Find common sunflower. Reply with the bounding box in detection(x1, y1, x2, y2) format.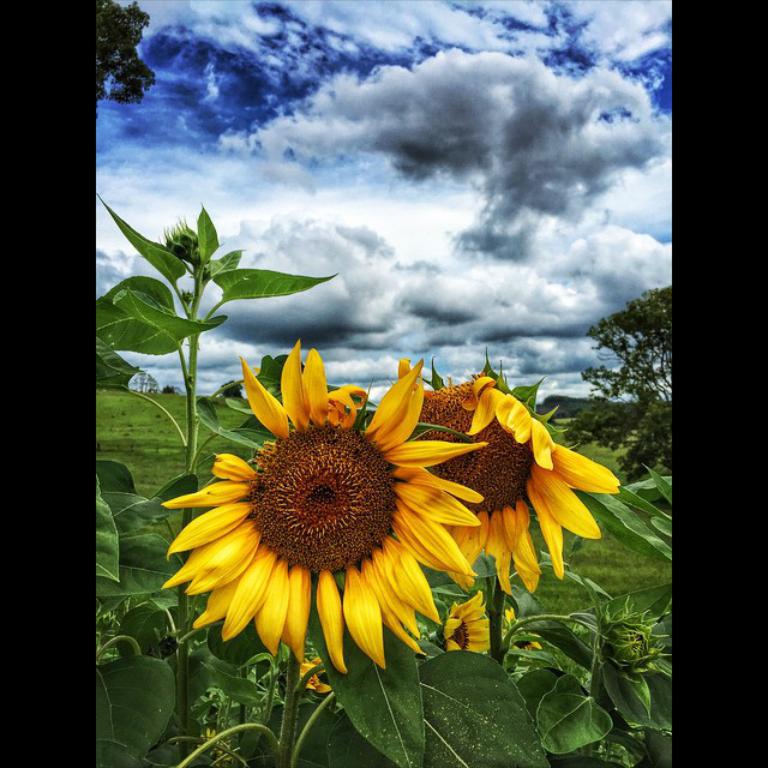
detection(157, 338, 488, 677).
